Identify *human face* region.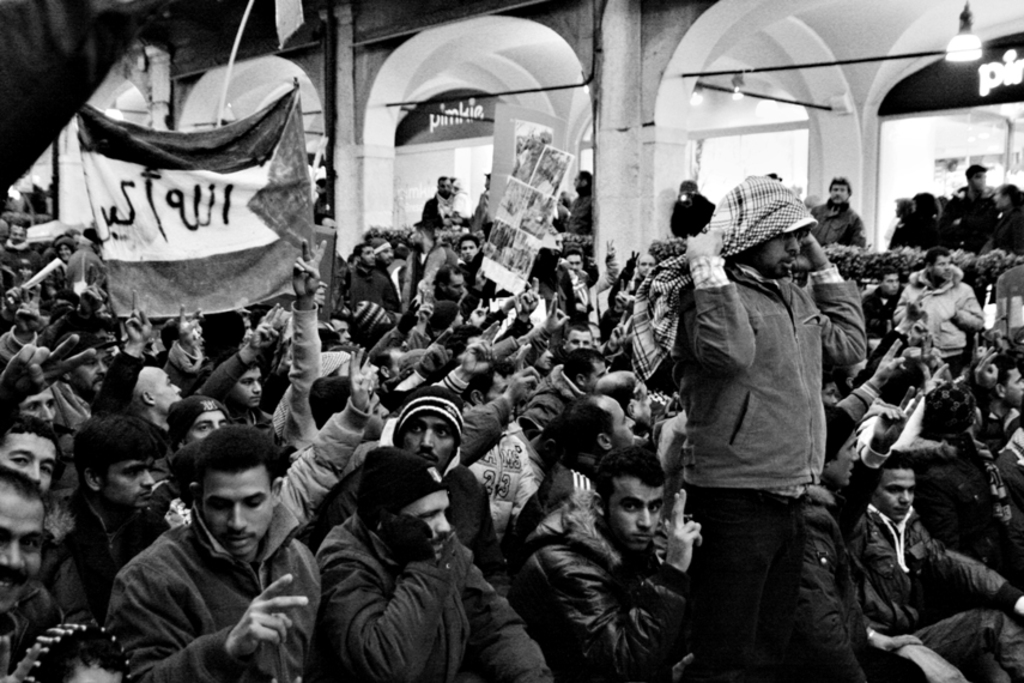
Region: [873,467,916,519].
